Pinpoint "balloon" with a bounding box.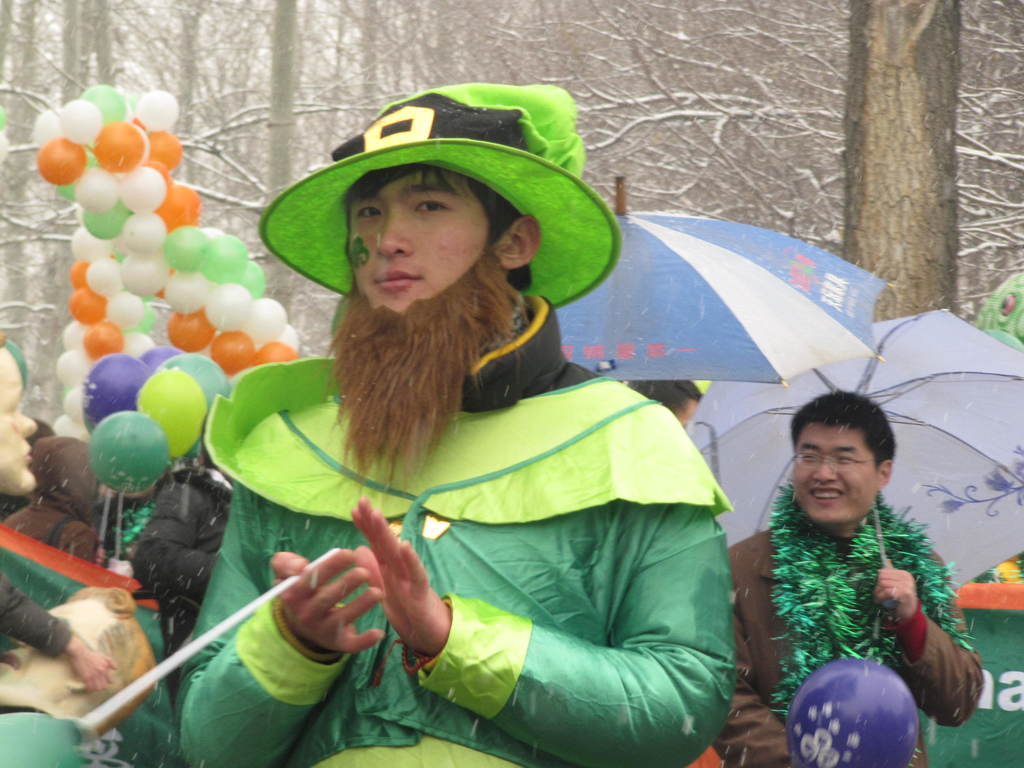
region(145, 348, 189, 365).
